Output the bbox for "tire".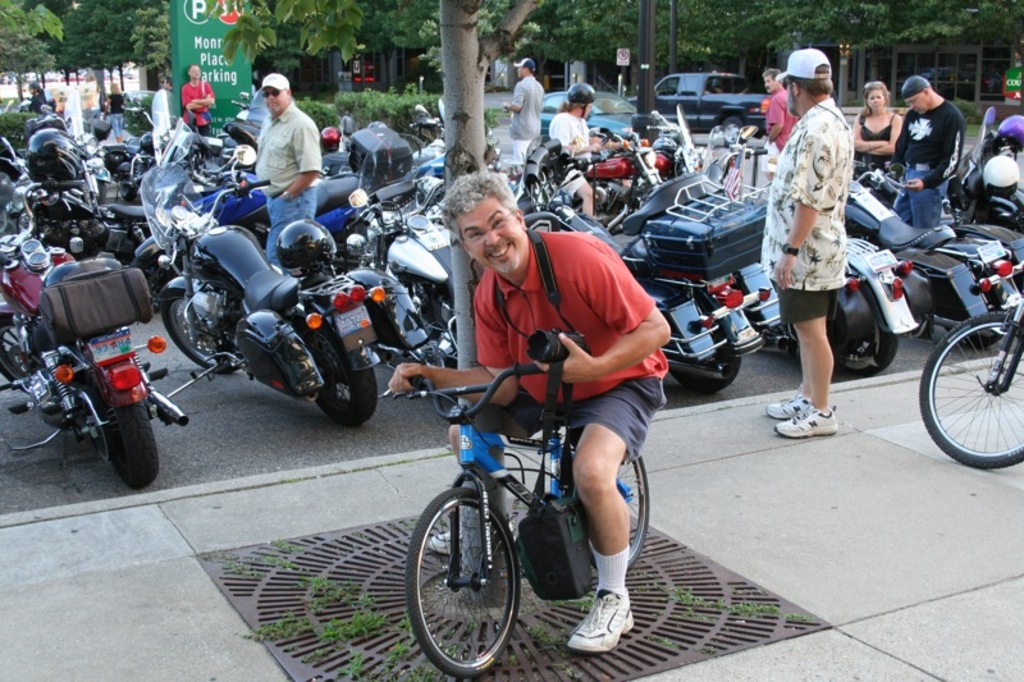
[119, 184, 140, 207].
